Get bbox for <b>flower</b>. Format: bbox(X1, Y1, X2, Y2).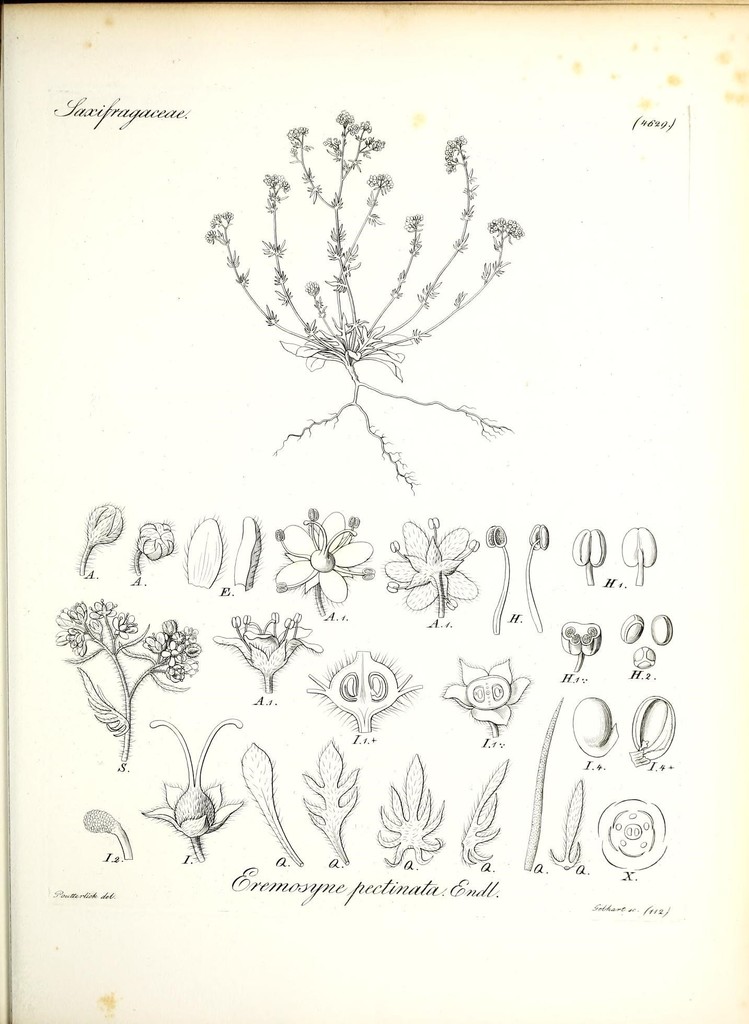
bbox(440, 653, 531, 732).
